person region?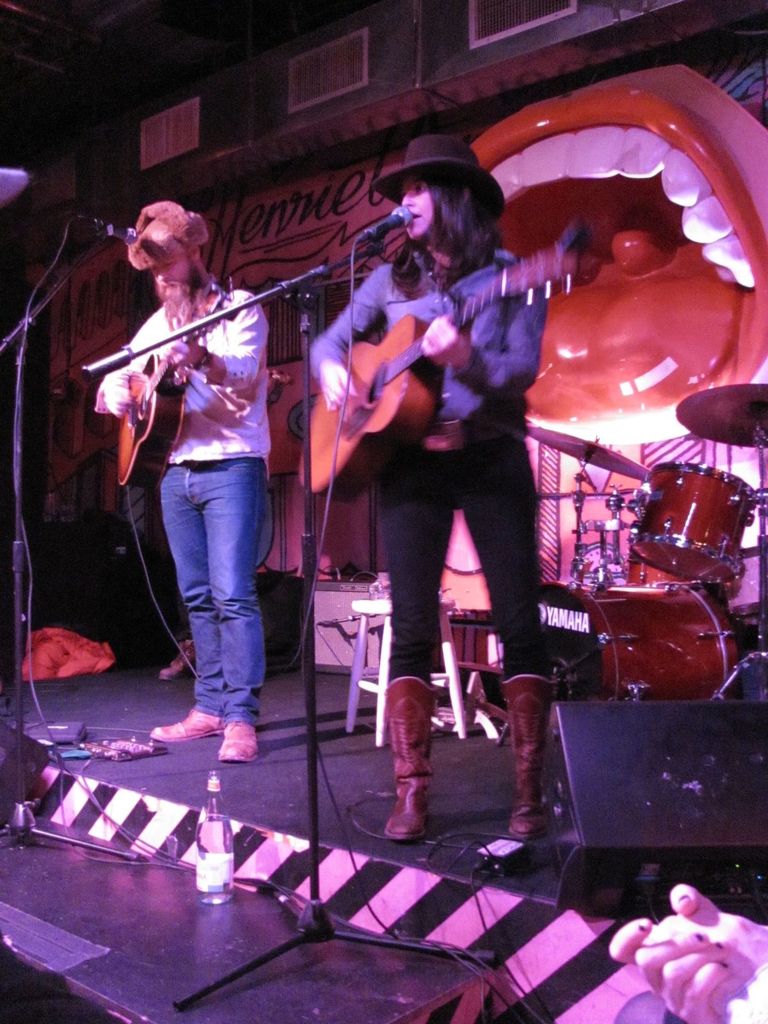
[84,175,298,746]
